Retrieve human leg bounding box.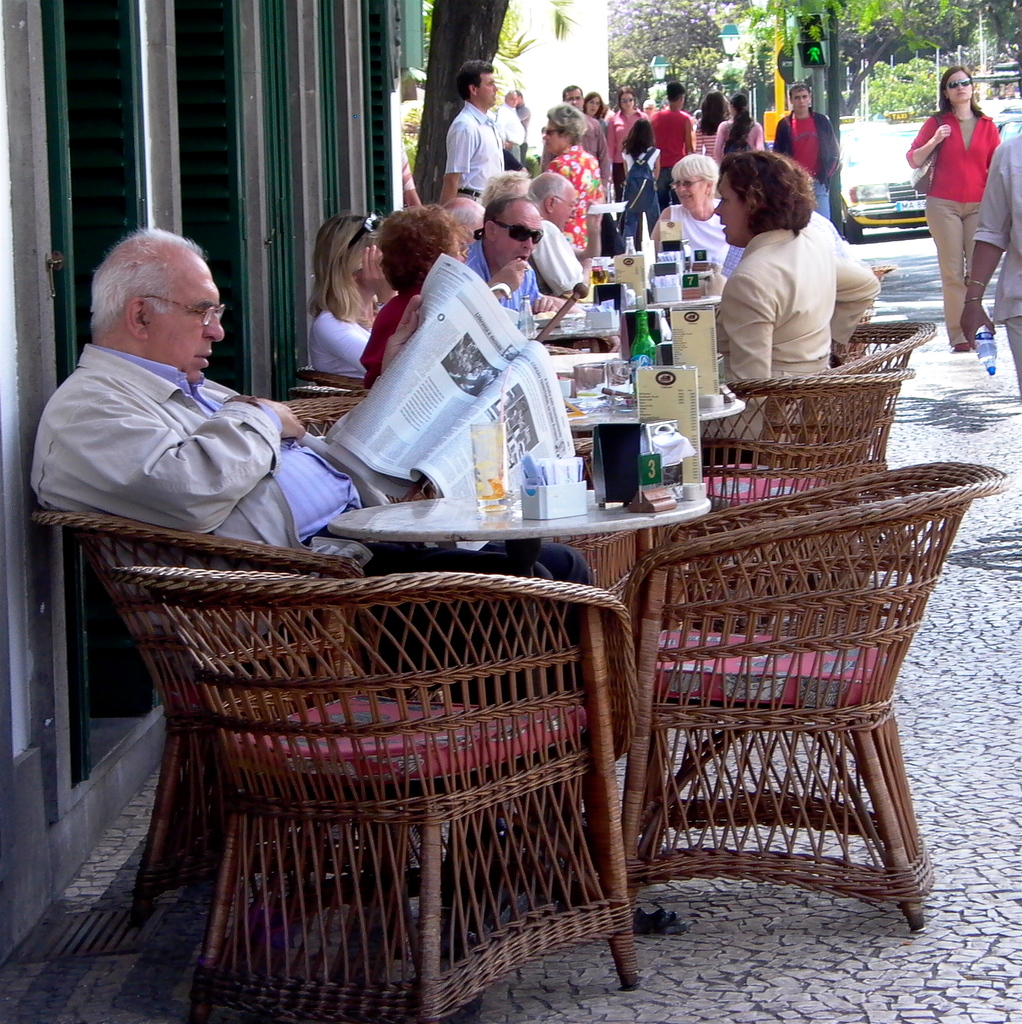
Bounding box: select_region(967, 200, 981, 271).
